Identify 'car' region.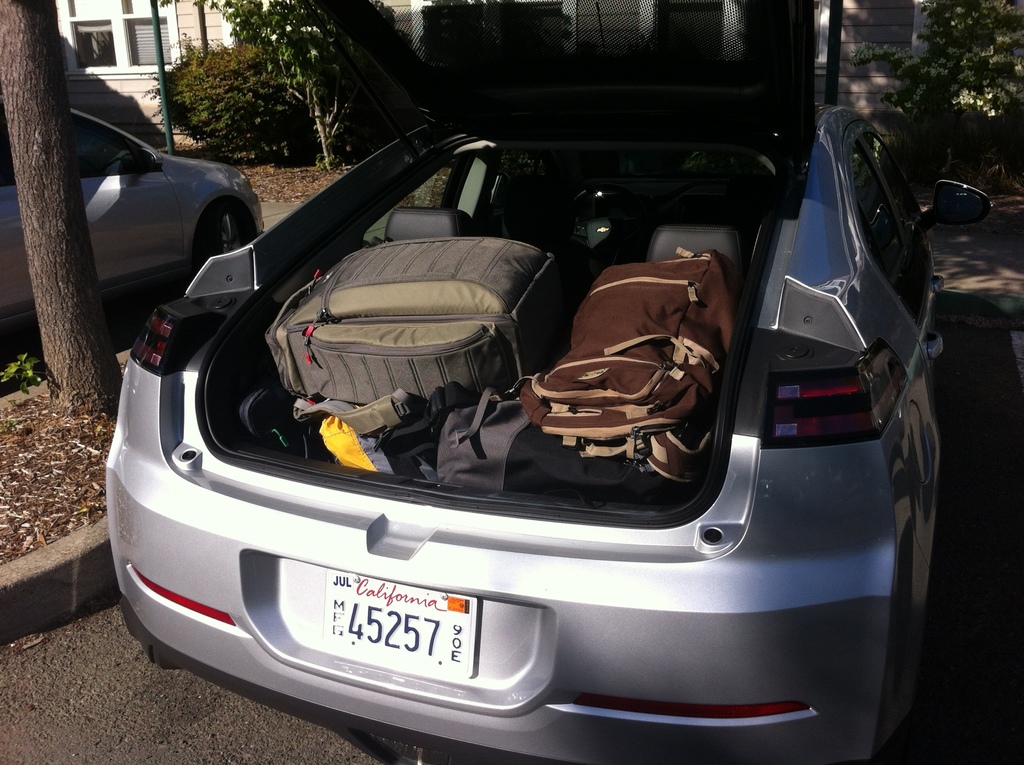
Region: bbox=[98, 87, 998, 764].
